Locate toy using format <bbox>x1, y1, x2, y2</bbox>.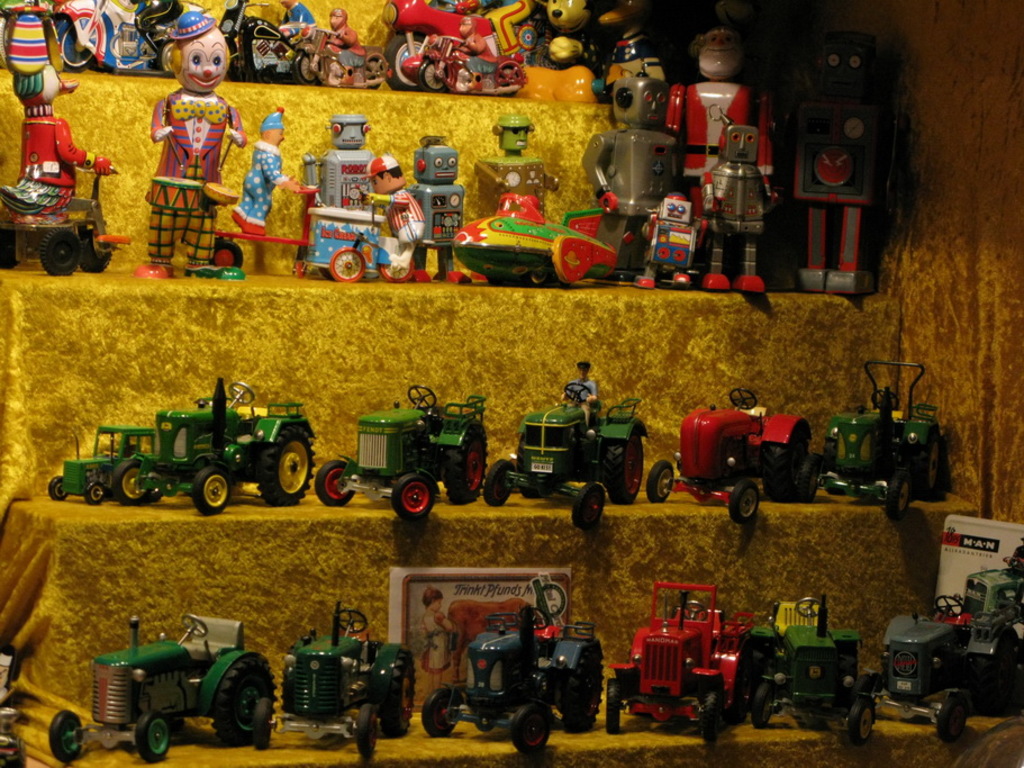
<bbox>138, 124, 243, 220</bbox>.
